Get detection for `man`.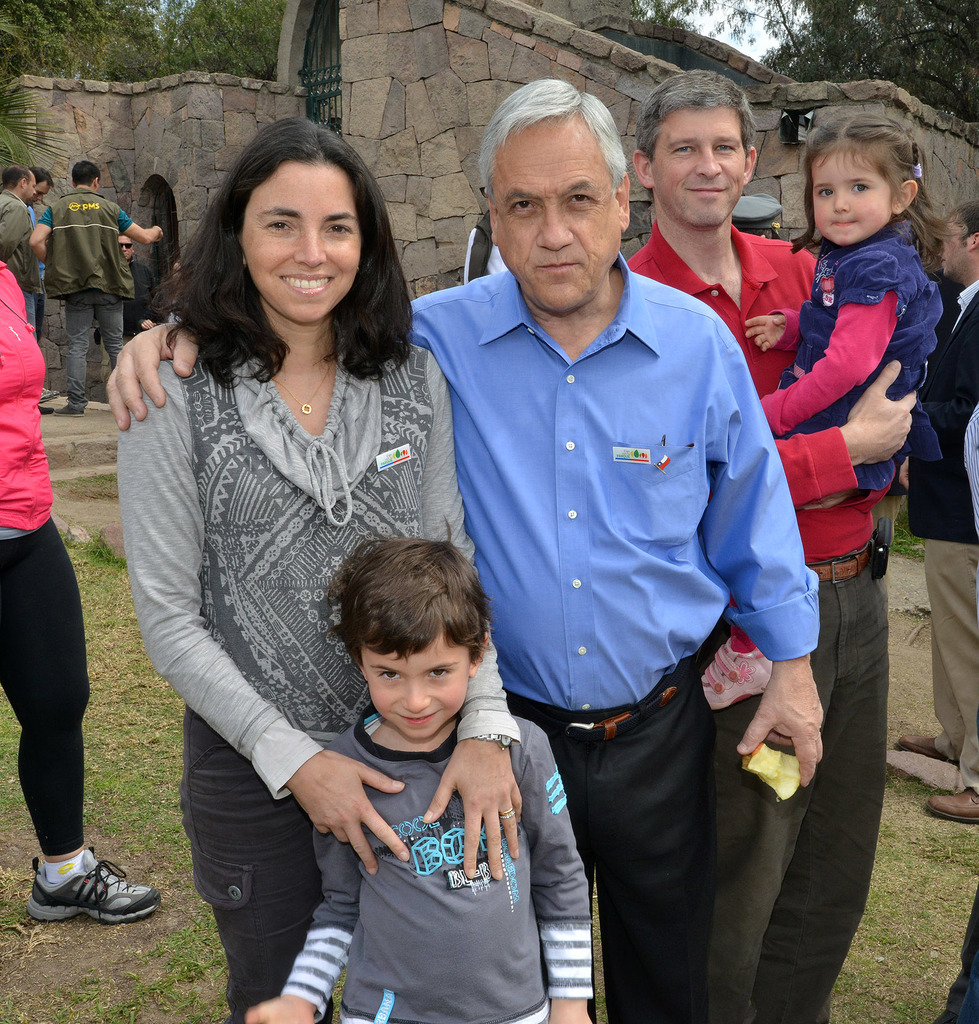
Detection: [0, 160, 37, 308].
